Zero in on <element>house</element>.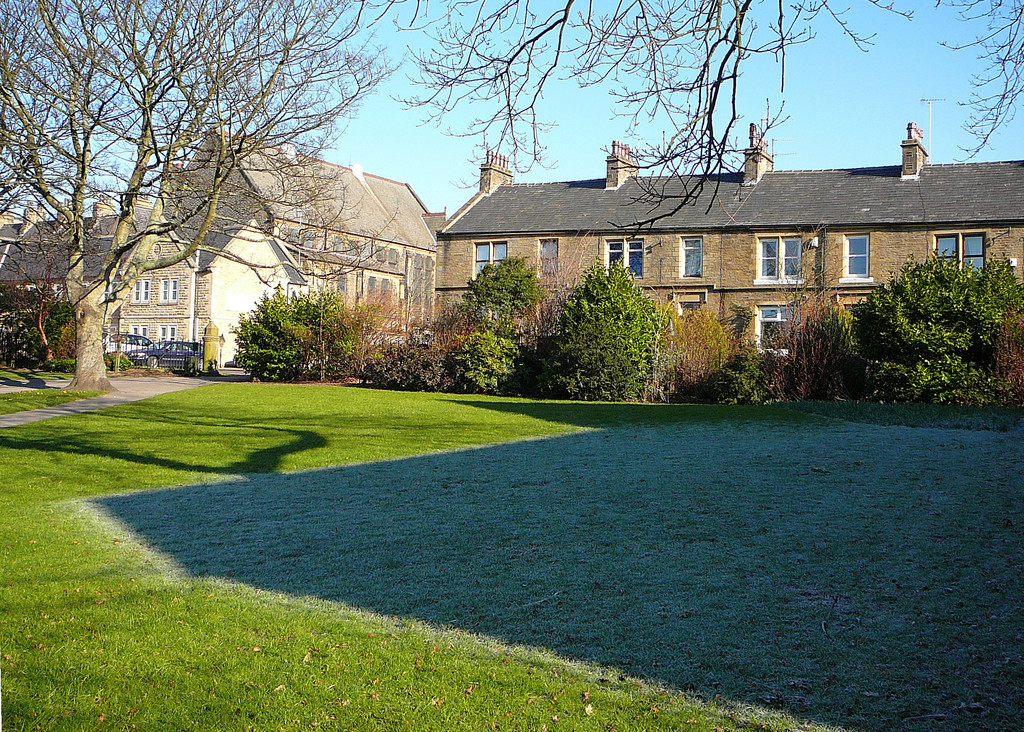
Zeroed in: {"left": 0, "top": 185, "right": 204, "bottom": 370}.
